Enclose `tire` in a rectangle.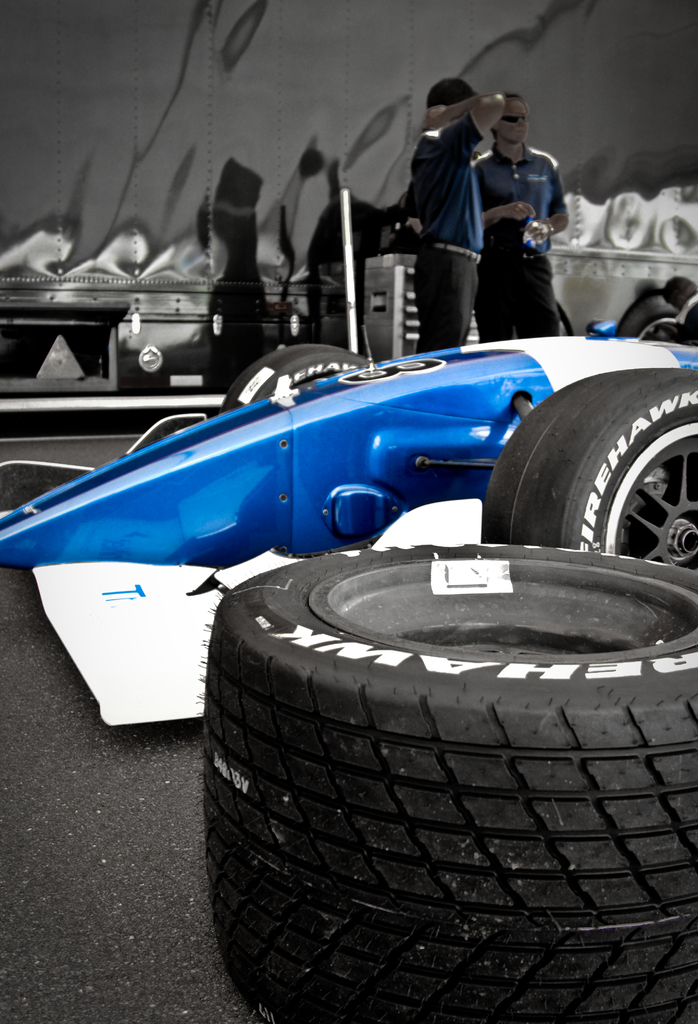
locate(478, 366, 697, 569).
